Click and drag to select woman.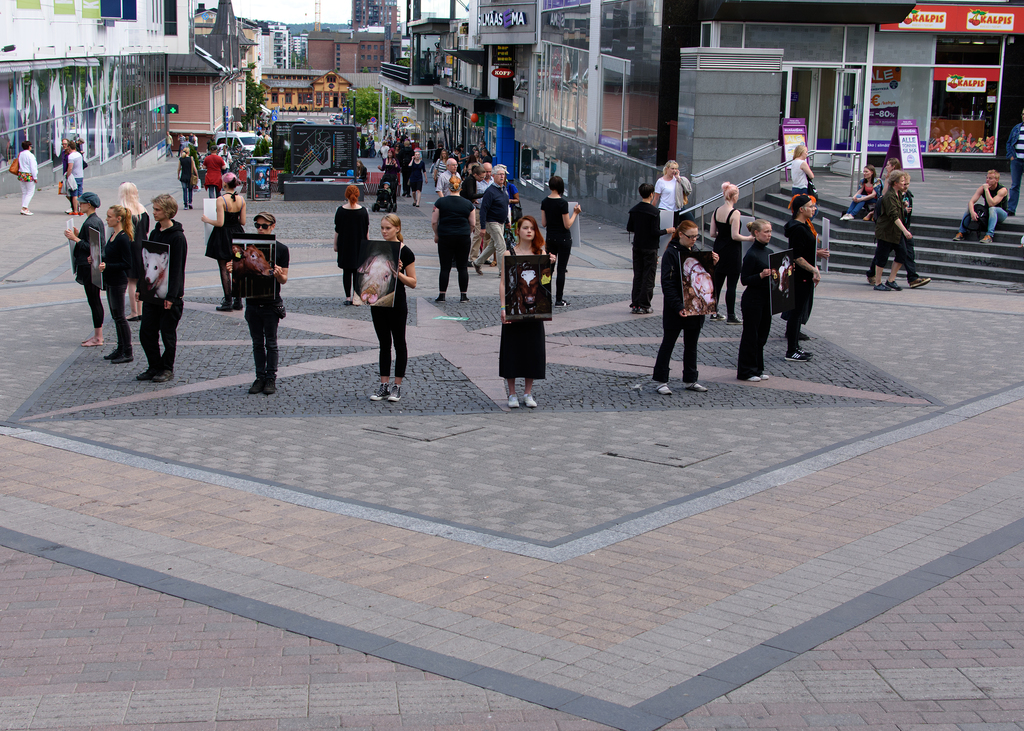
Selection: x1=178, y1=149, x2=199, y2=209.
